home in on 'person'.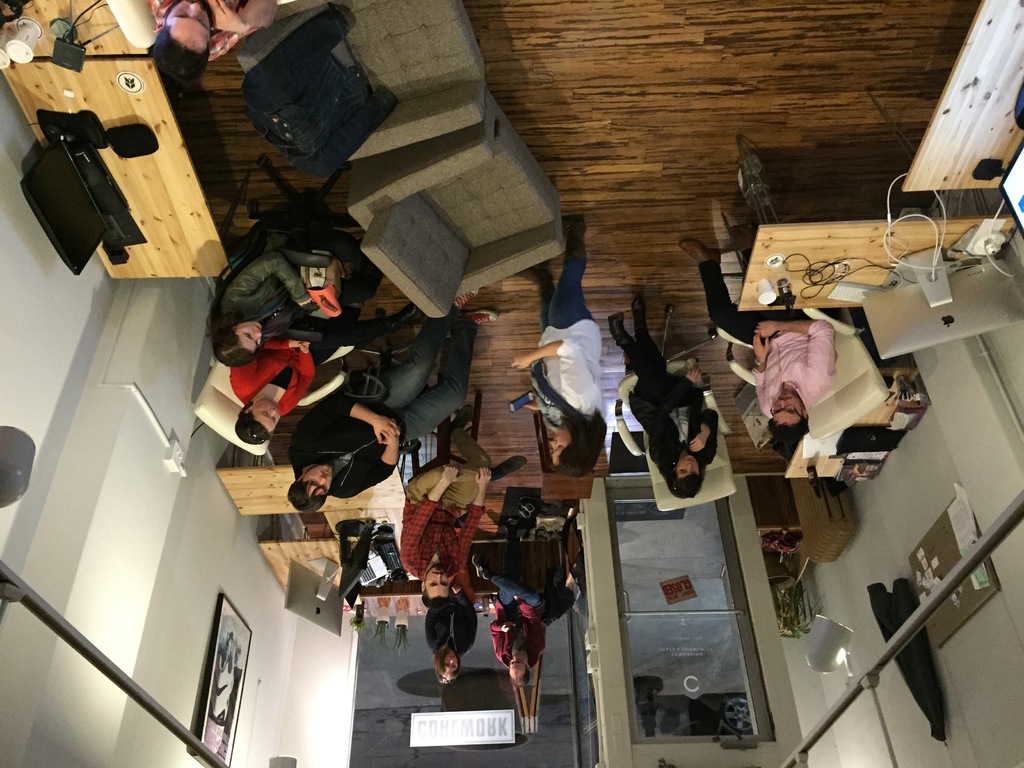
Homed in at bbox=(399, 405, 506, 606).
